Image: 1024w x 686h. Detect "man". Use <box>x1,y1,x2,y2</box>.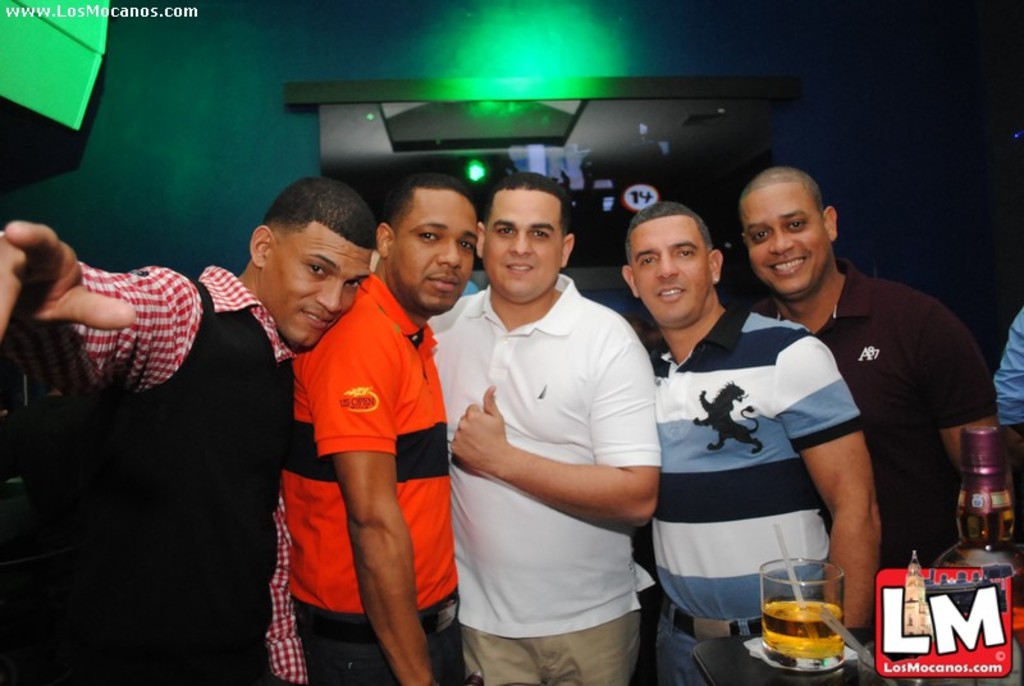
<box>993,287,1023,502</box>.
